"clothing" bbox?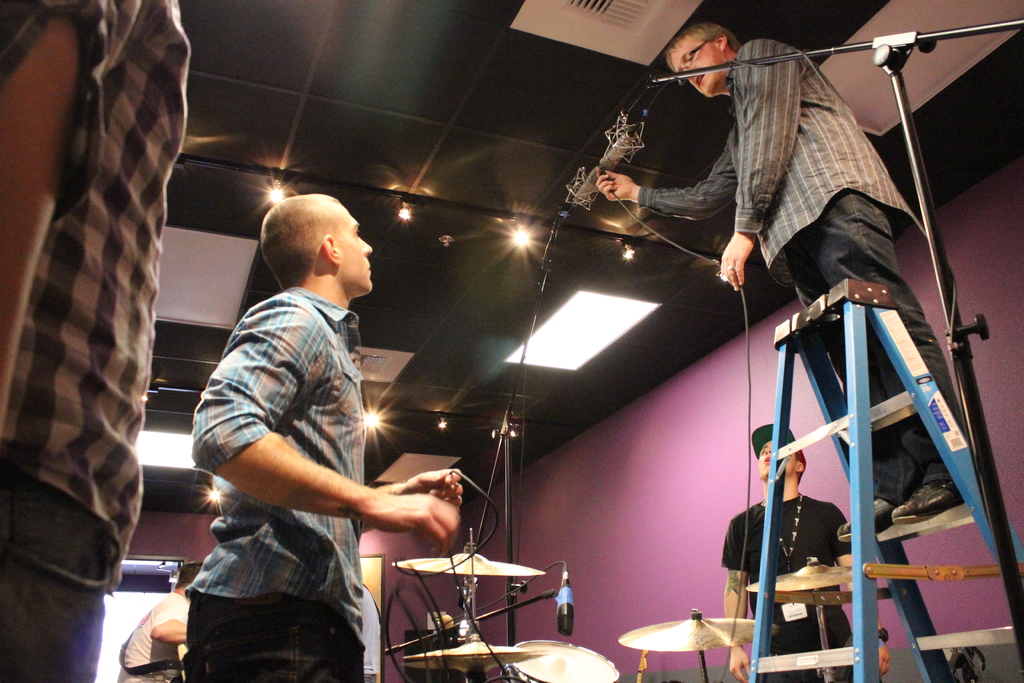
detection(720, 498, 849, 682)
